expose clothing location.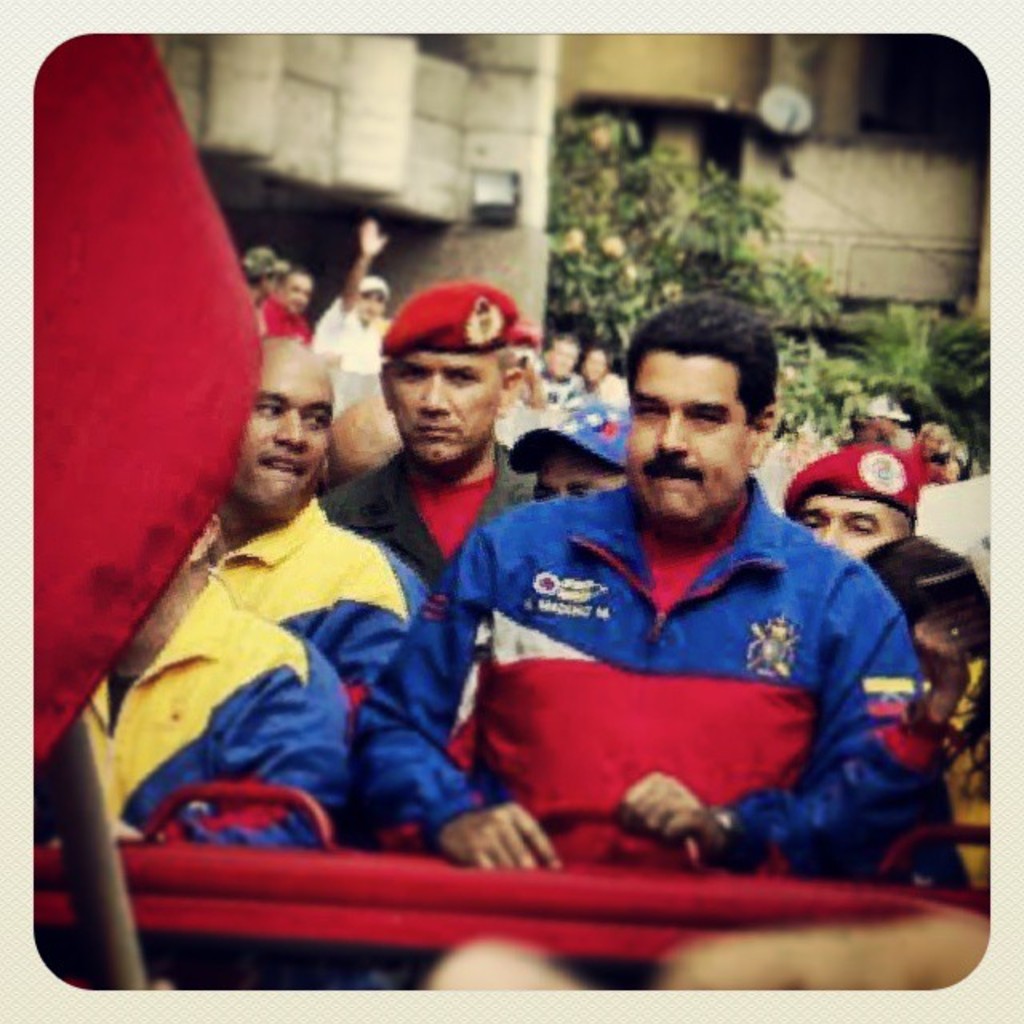
Exposed at pyautogui.locateOnScreen(326, 427, 522, 602).
